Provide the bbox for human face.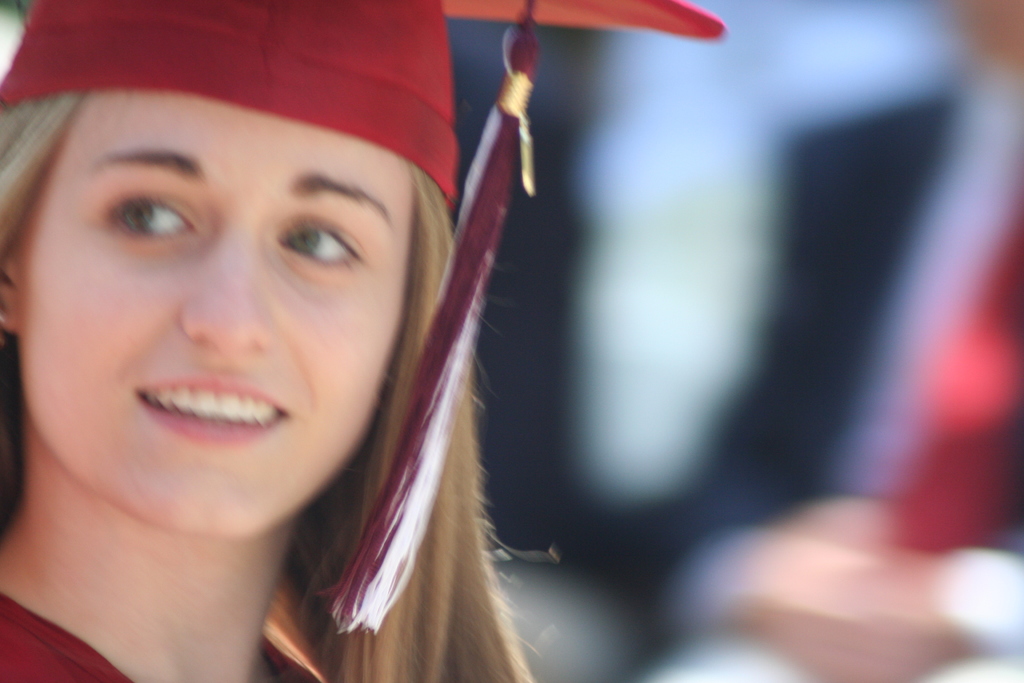
(10, 91, 417, 534).
